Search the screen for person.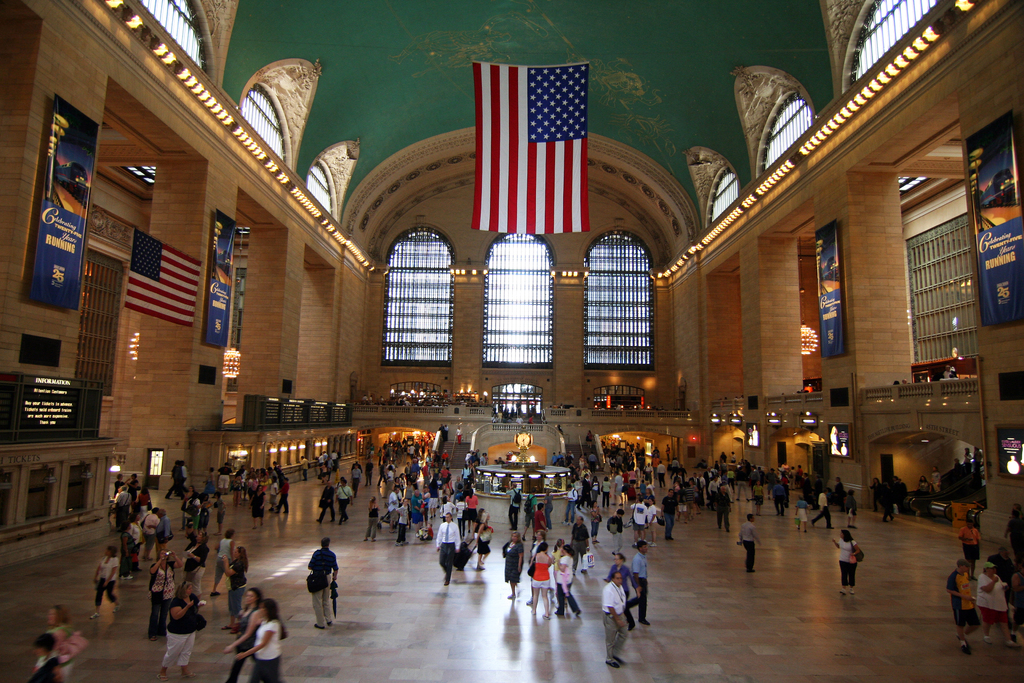
Found at {"x1": 504, "y1": 531, "x2": 525, "y2": 598}.
